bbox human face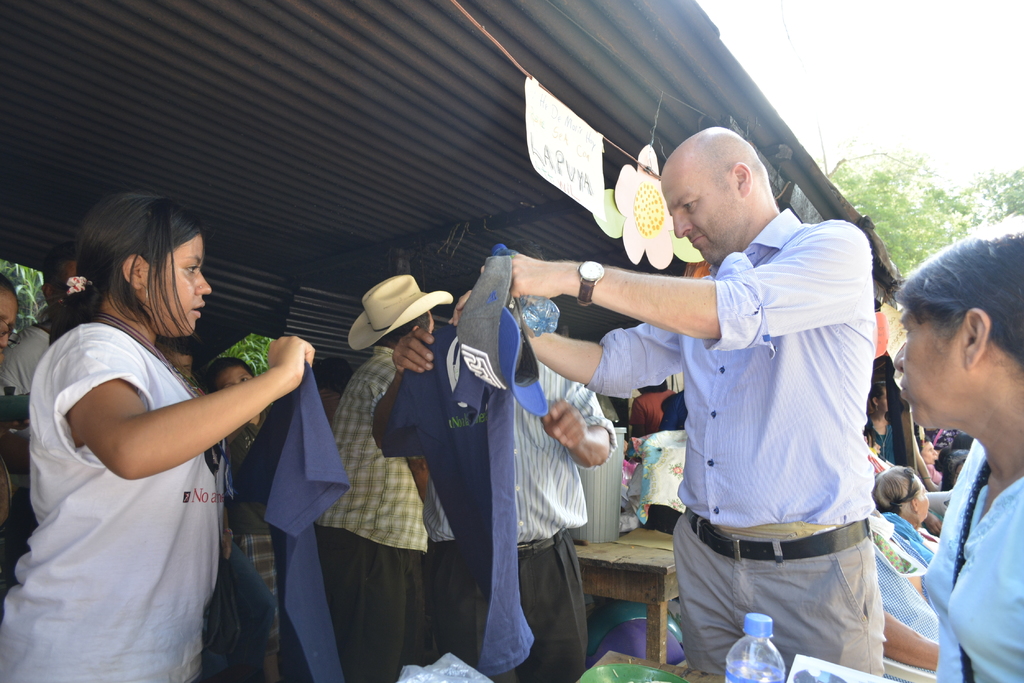
Rect(875, 387, 888, 410)
